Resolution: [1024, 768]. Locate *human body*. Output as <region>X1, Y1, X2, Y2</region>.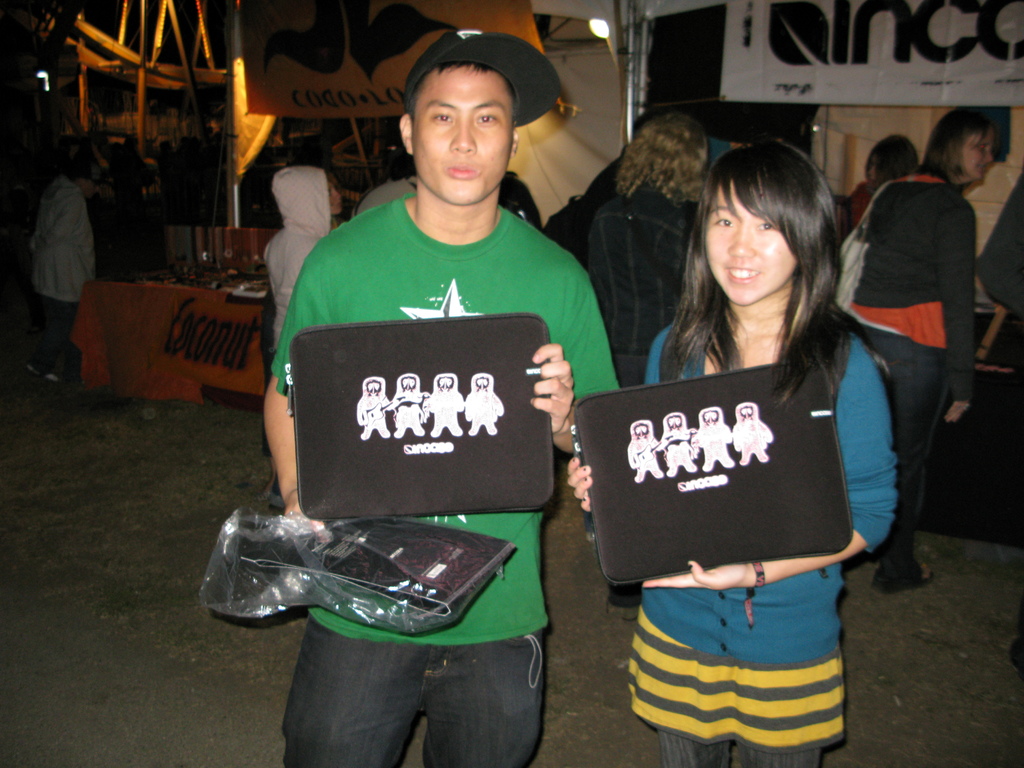
<region>767, 112, 985, 621</region>.
